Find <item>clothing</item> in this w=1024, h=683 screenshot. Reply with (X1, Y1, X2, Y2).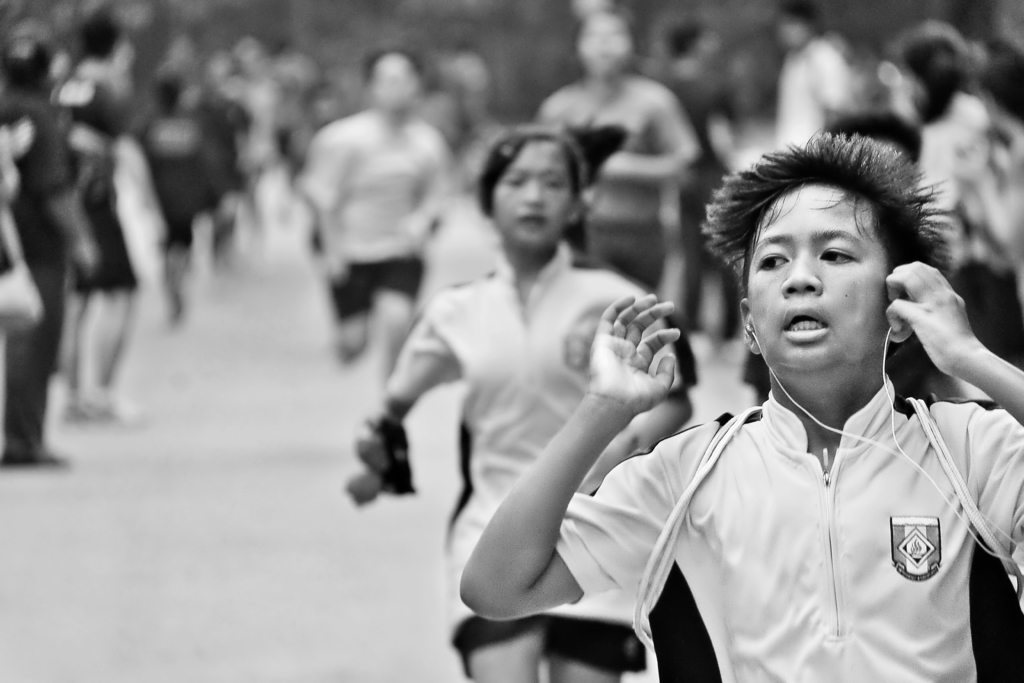
(540, 81, 679, 290).
